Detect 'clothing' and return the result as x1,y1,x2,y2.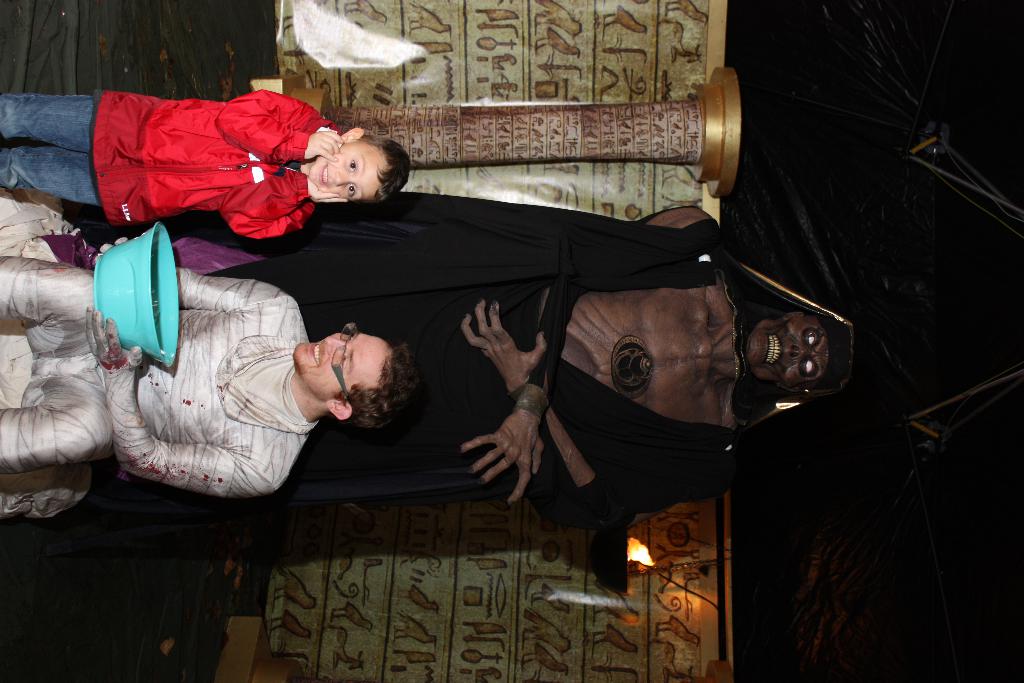
91,186,851,513.
